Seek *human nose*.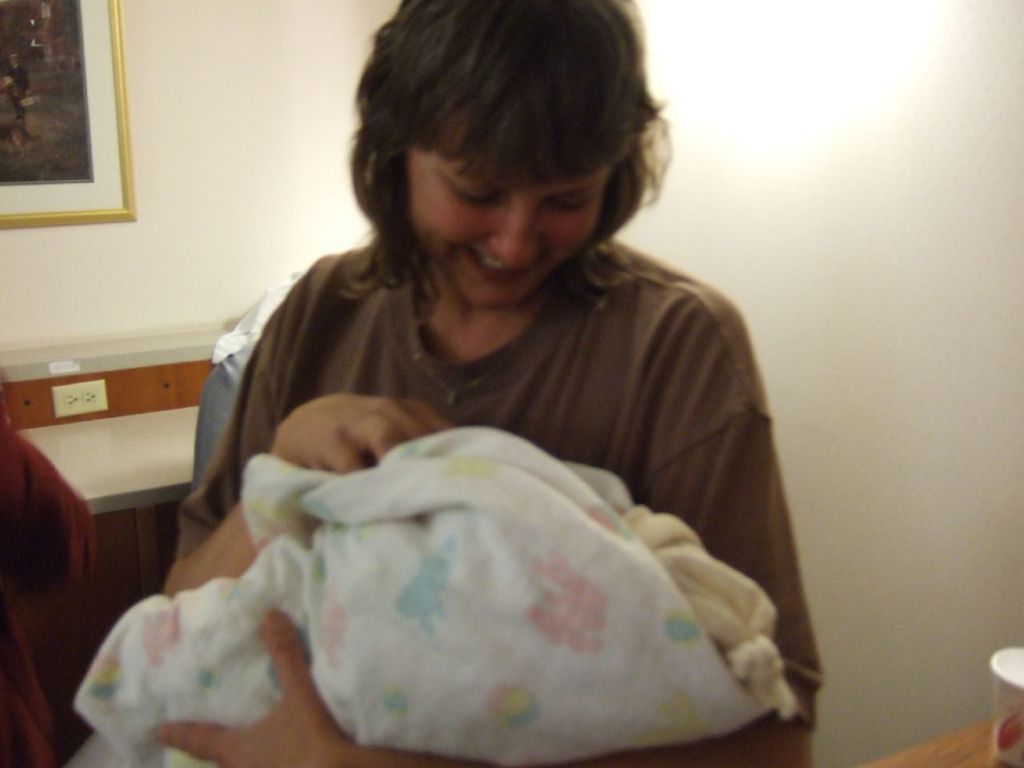
(x1=486, y1=198, x2=543, y2=269).
